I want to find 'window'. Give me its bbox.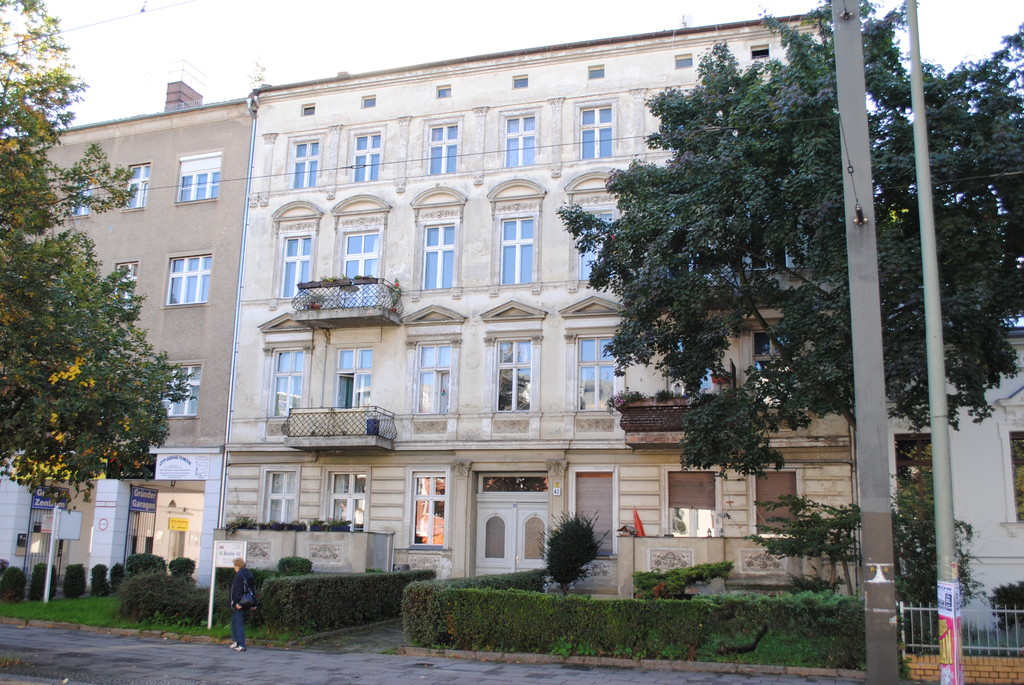
detection(433, 84, 452, 97).
